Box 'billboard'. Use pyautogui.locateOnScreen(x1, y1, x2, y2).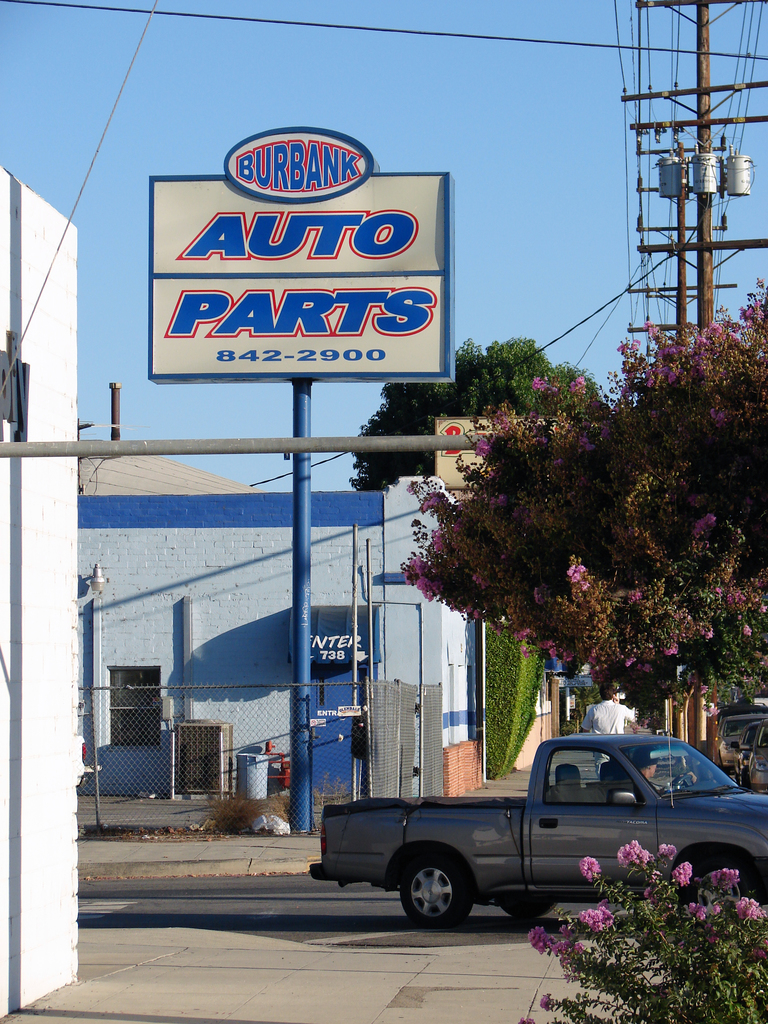
pyautogui.locateOnScreen(145, 123, 455, 385).
